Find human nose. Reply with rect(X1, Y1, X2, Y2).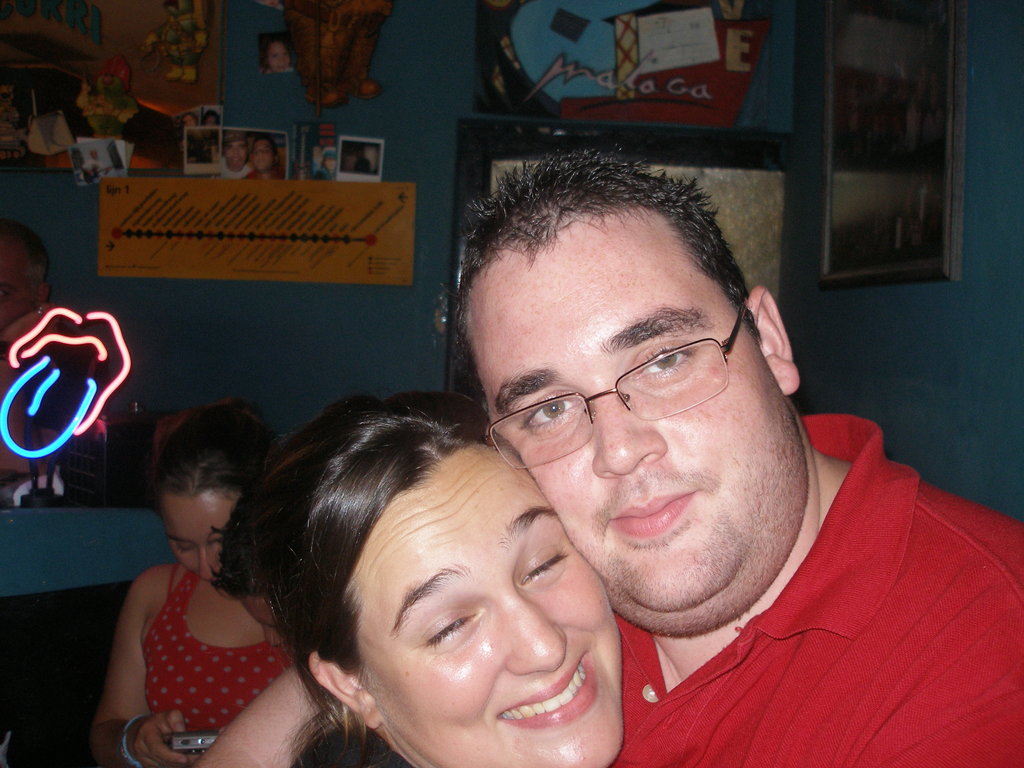
rect(502, 595, 570, 675).
